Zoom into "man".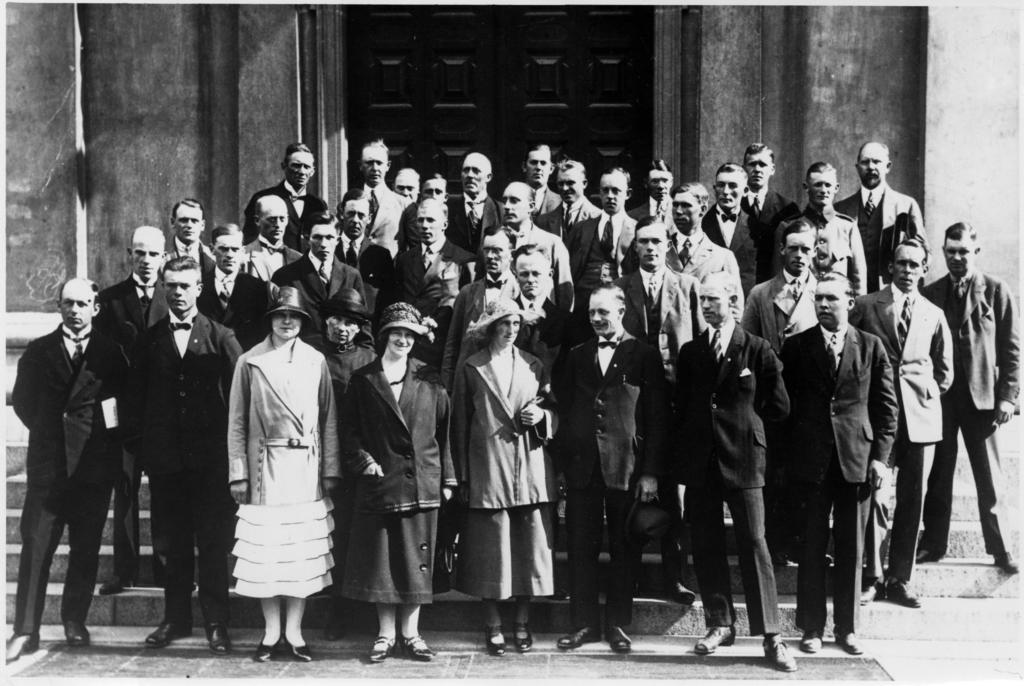
Zoom target: rect(392, 196, 483, 299).
